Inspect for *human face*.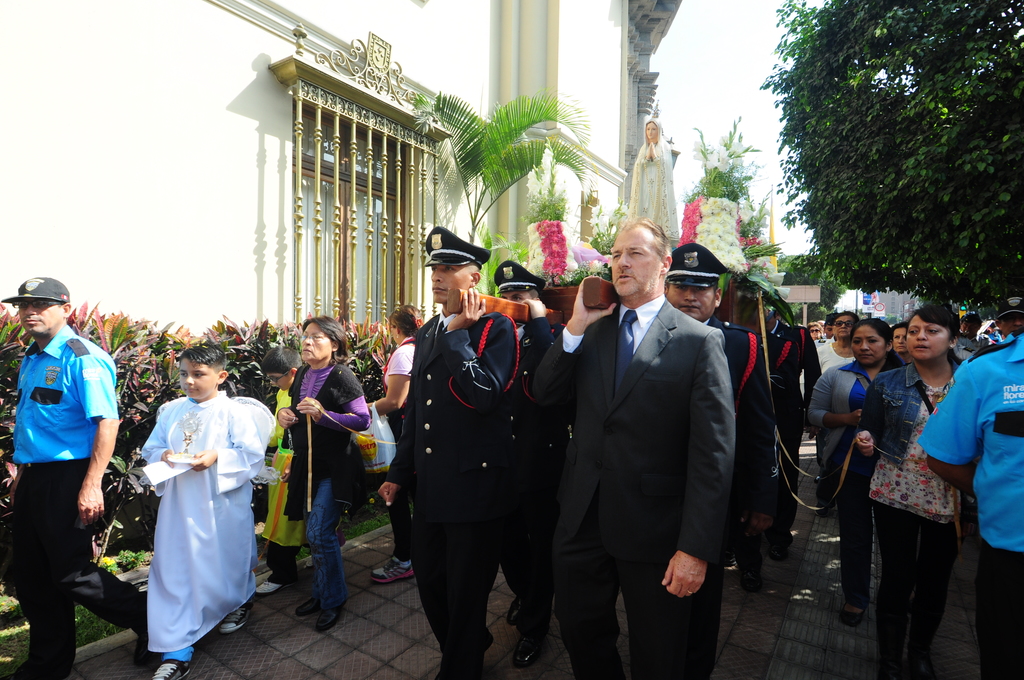
Inspection: {"x1": 178, "y1": 357, "x2": 217, "y2": 397}.
